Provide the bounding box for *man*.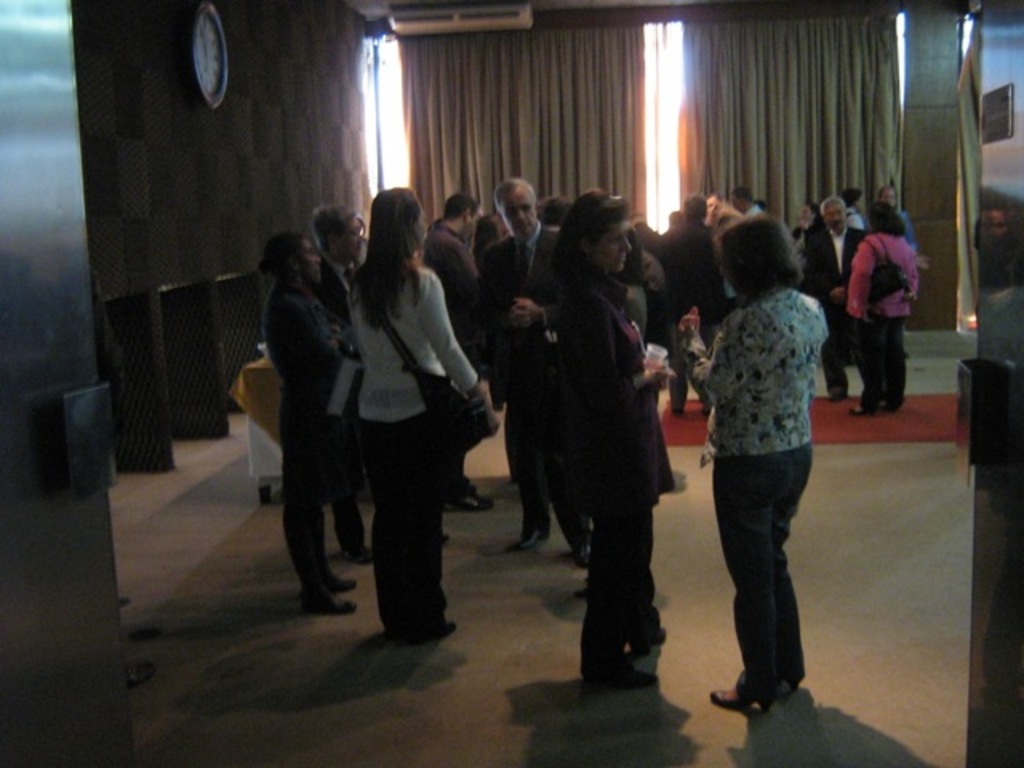
bbox(310, 202, 373, 568).
